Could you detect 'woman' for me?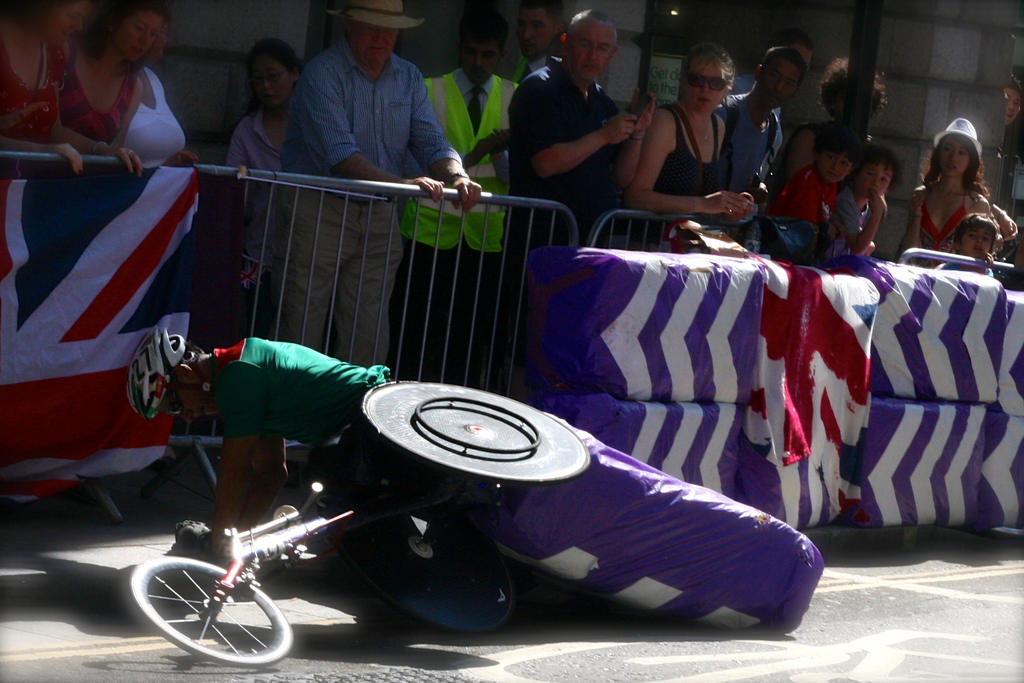
Detection result: 220,45,298,315.
